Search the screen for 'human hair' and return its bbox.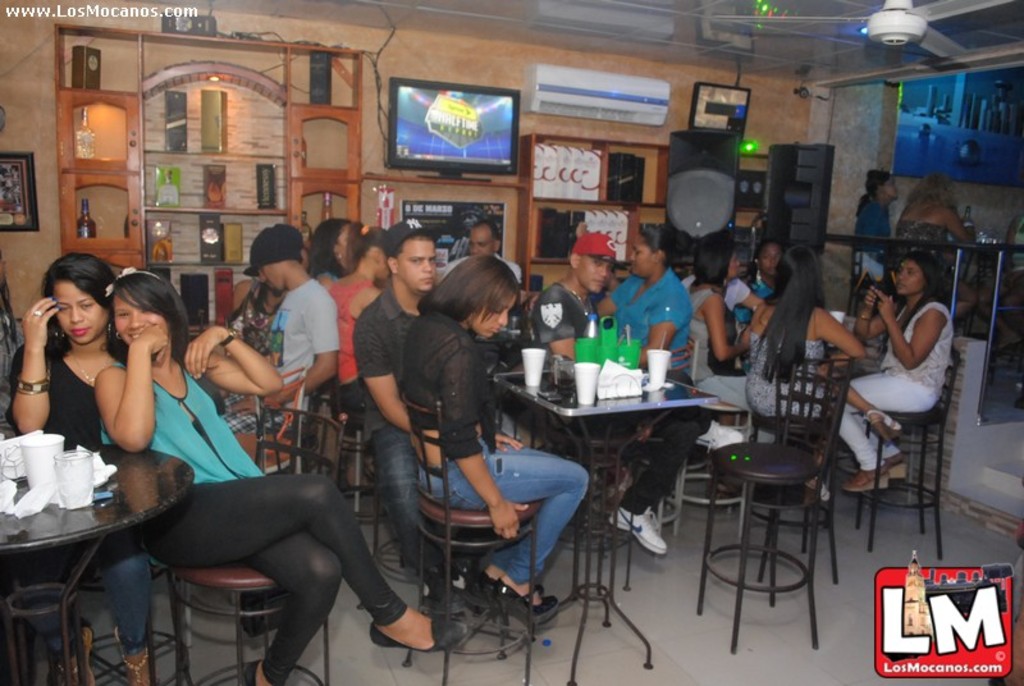
Found: <box>468,215,497,242</box>.
